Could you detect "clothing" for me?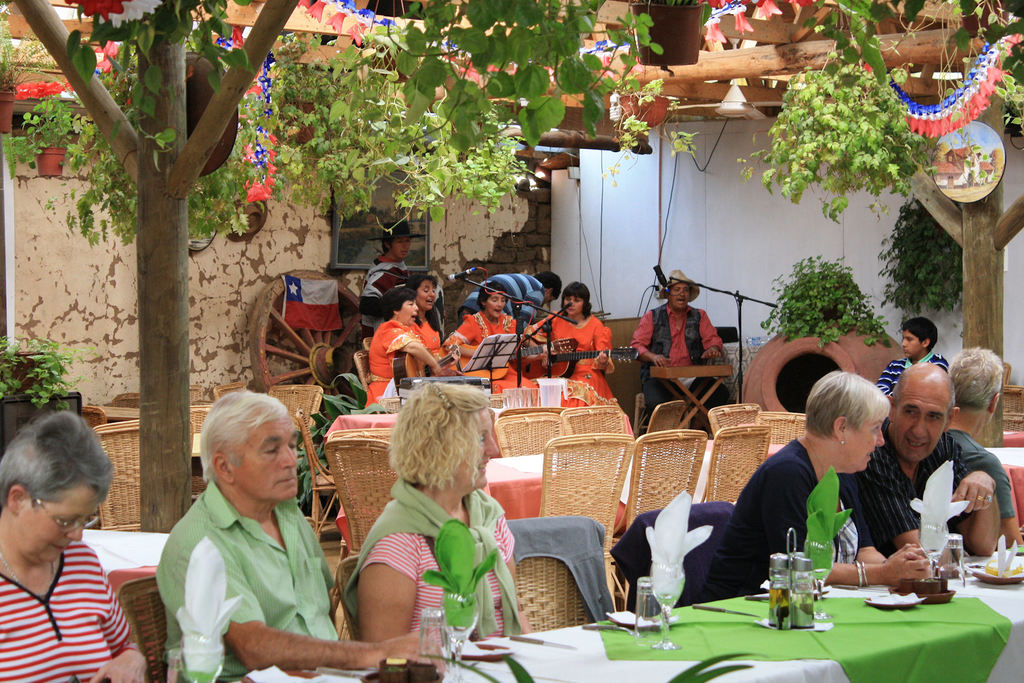
Detection result: detection(519, 308, 612, 409).
